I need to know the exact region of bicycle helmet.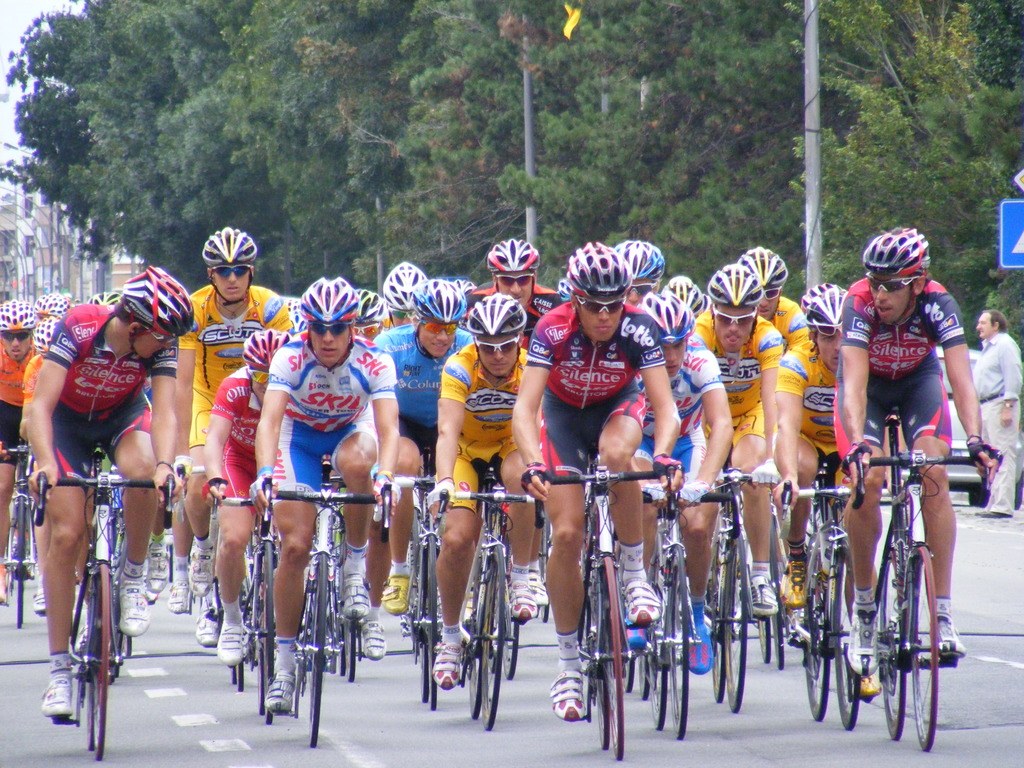
Region: bbox=[120, 260, 191, 337].
